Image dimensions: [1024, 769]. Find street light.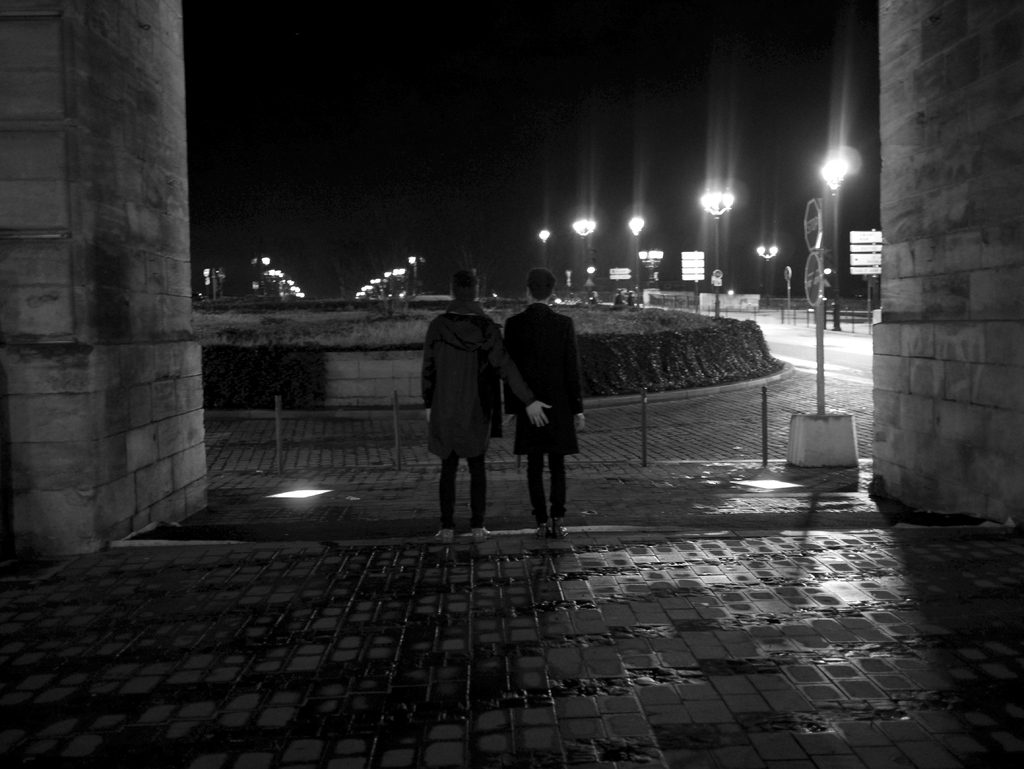
807:148:845:324.
